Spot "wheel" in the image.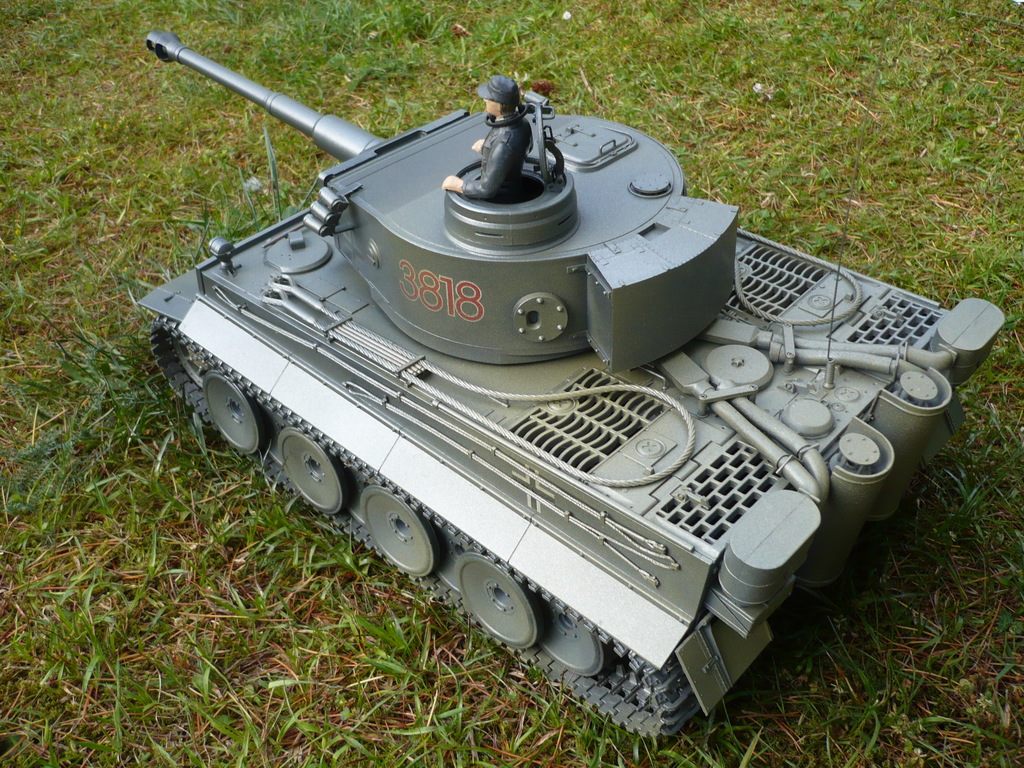
"wheel" found at <box>357,484,444,566</box>.
